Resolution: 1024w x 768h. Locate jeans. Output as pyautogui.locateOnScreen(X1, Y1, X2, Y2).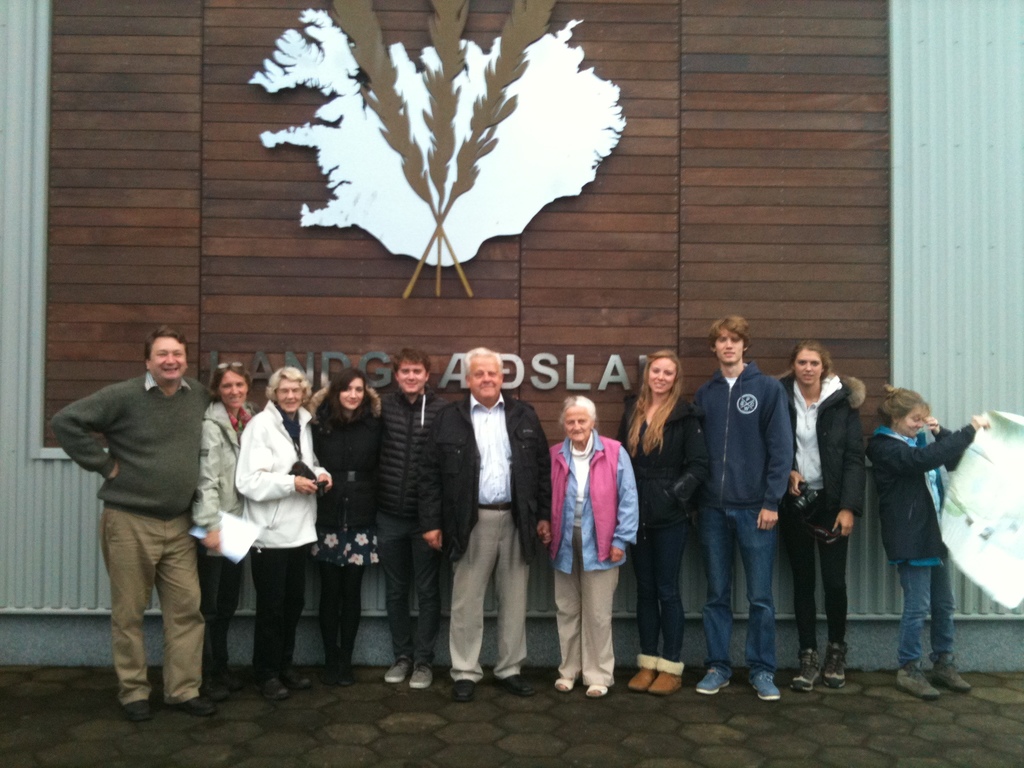
pyautogui.locateOnScreen(239, 543, 305, 679).
